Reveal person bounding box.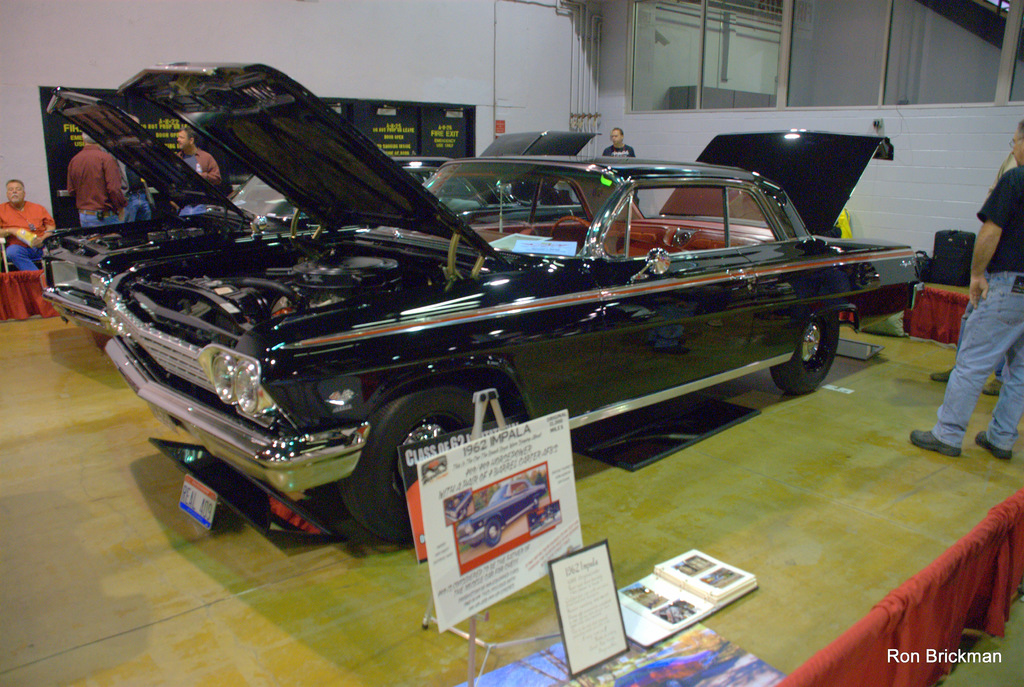
Revealed: (50, 122, 125, 225).
